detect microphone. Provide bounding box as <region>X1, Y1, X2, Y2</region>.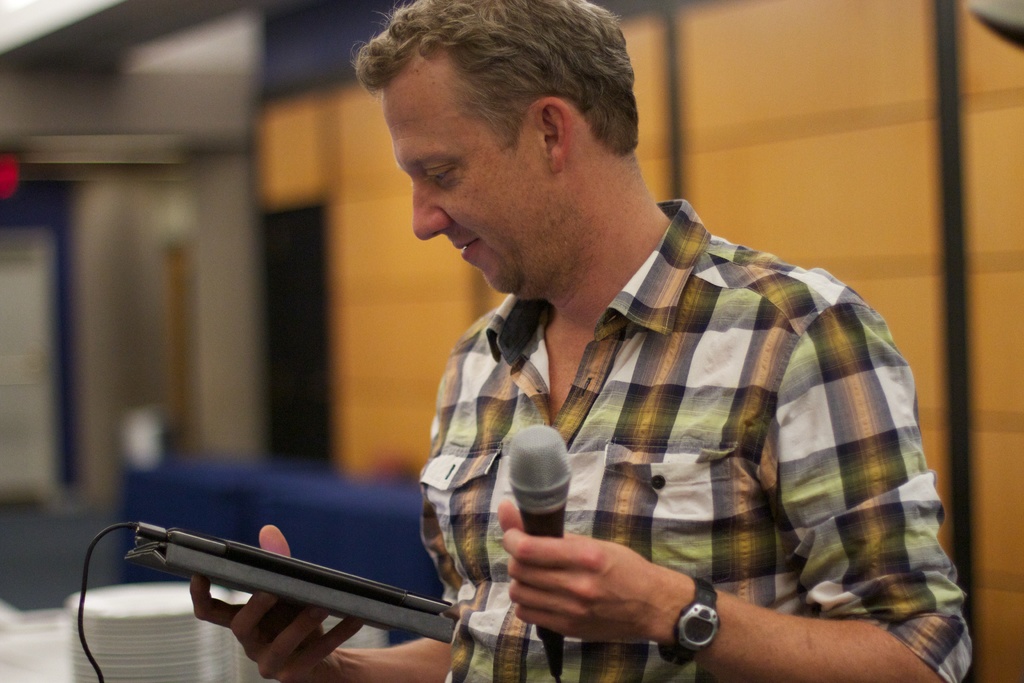
<region>509, 418, 573, 679</region>.
